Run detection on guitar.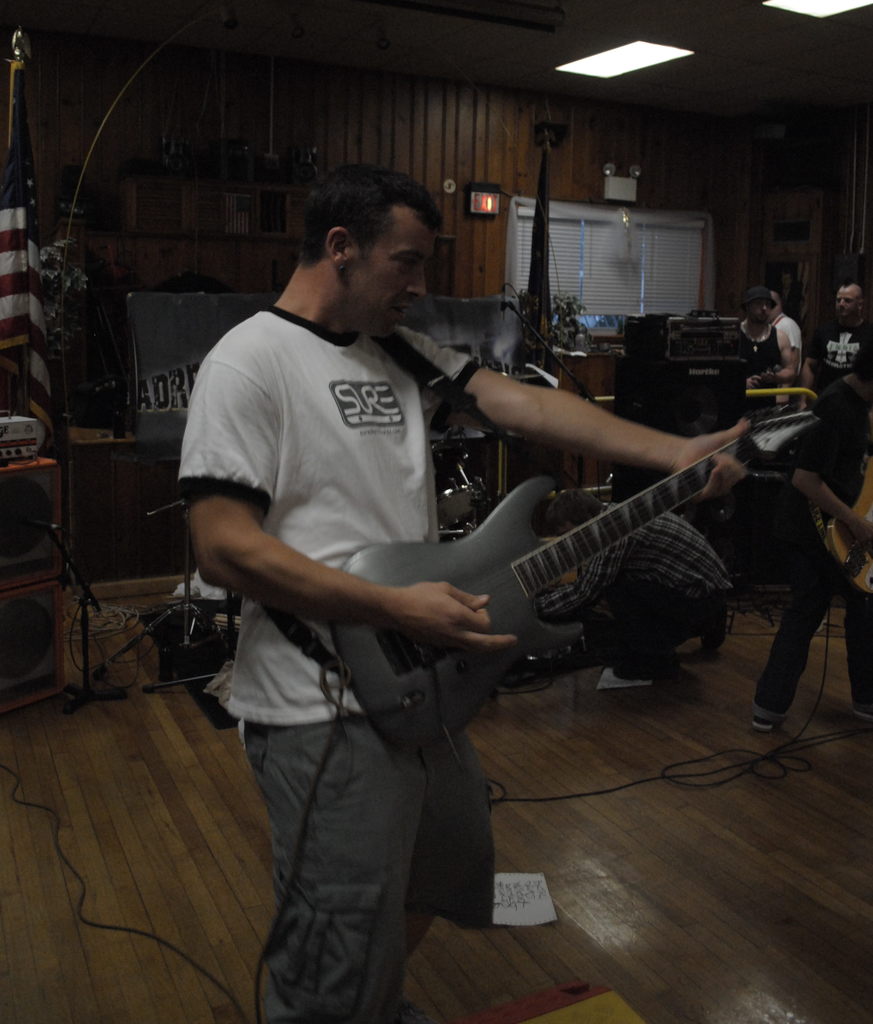
Result: (327, 351, 852, 724).
